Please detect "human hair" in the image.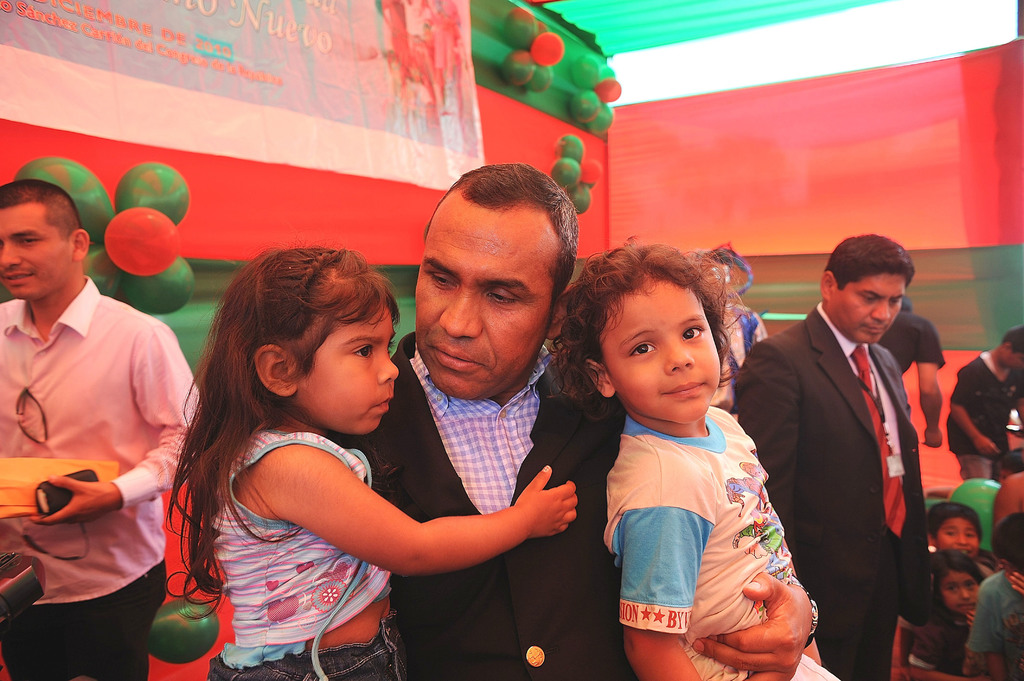
BBox(532, 238, 748, 556).
